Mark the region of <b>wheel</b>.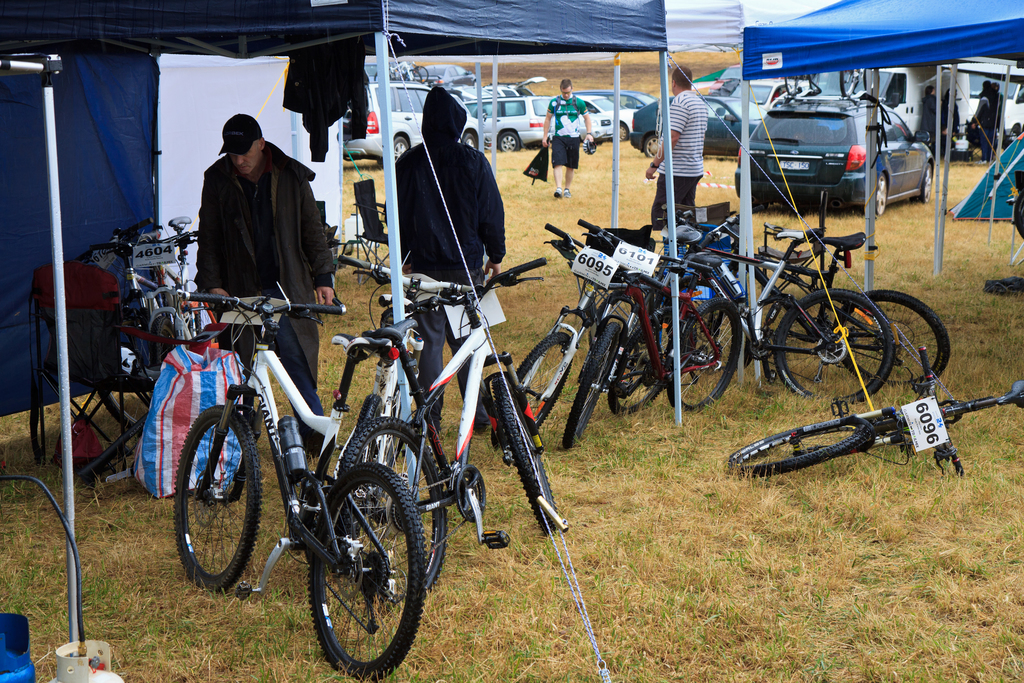
Region: crop(170, 404, 263, 598).
